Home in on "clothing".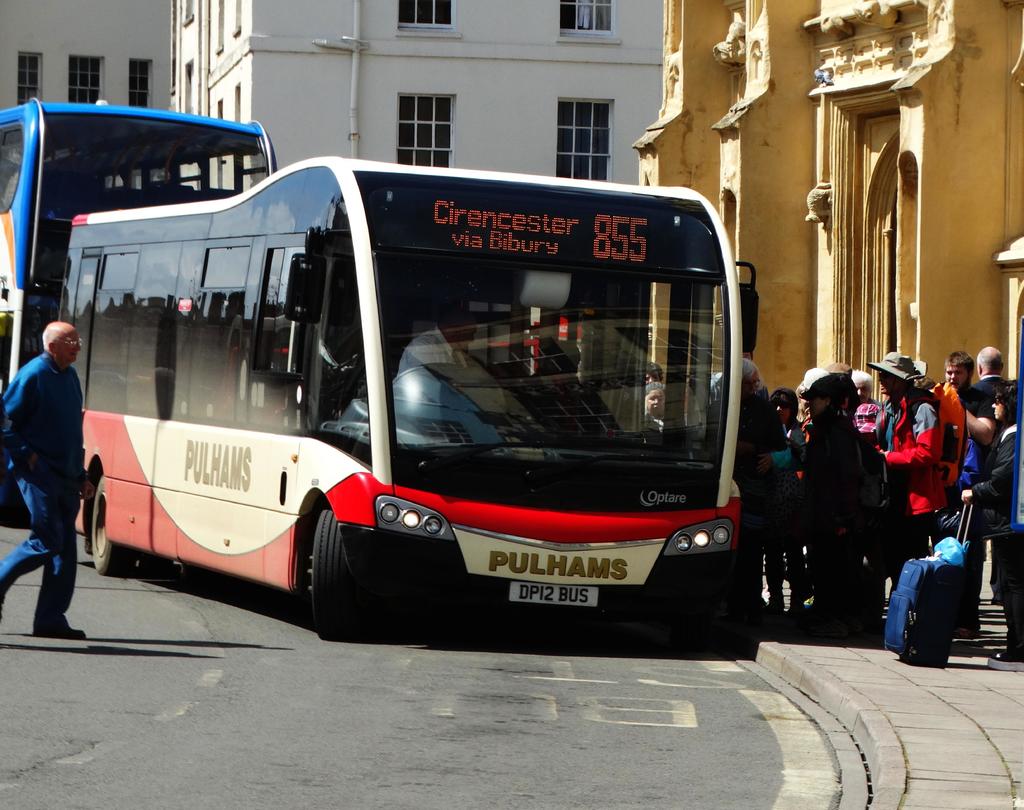
Homed in at <box>857,388,957,549</box>.
